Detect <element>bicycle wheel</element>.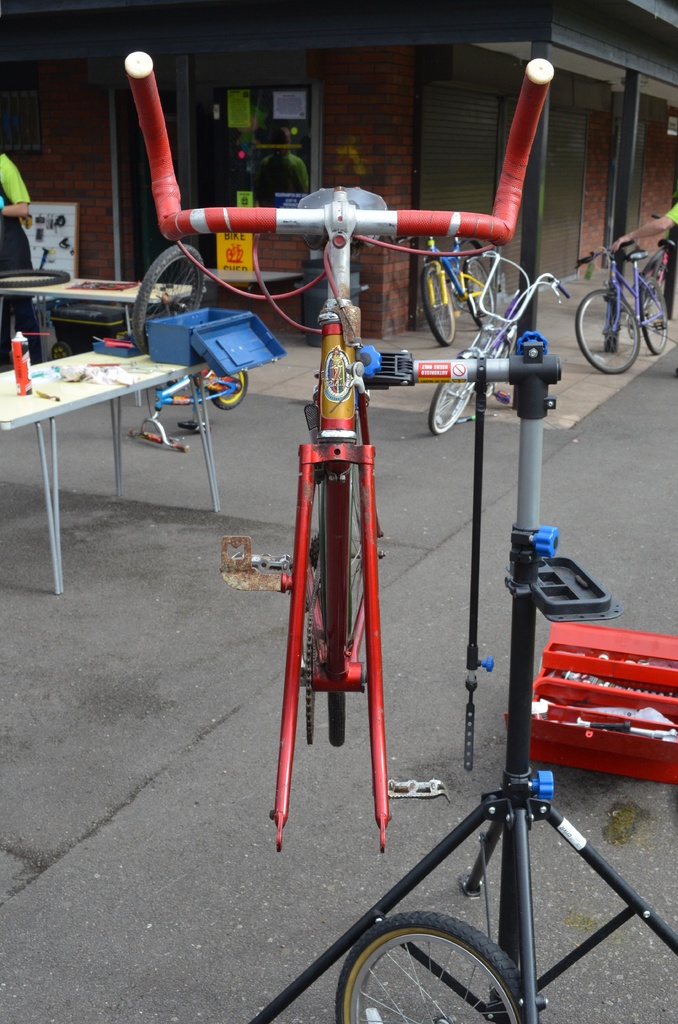
Detected at rect(426, 351, 485, 438).
